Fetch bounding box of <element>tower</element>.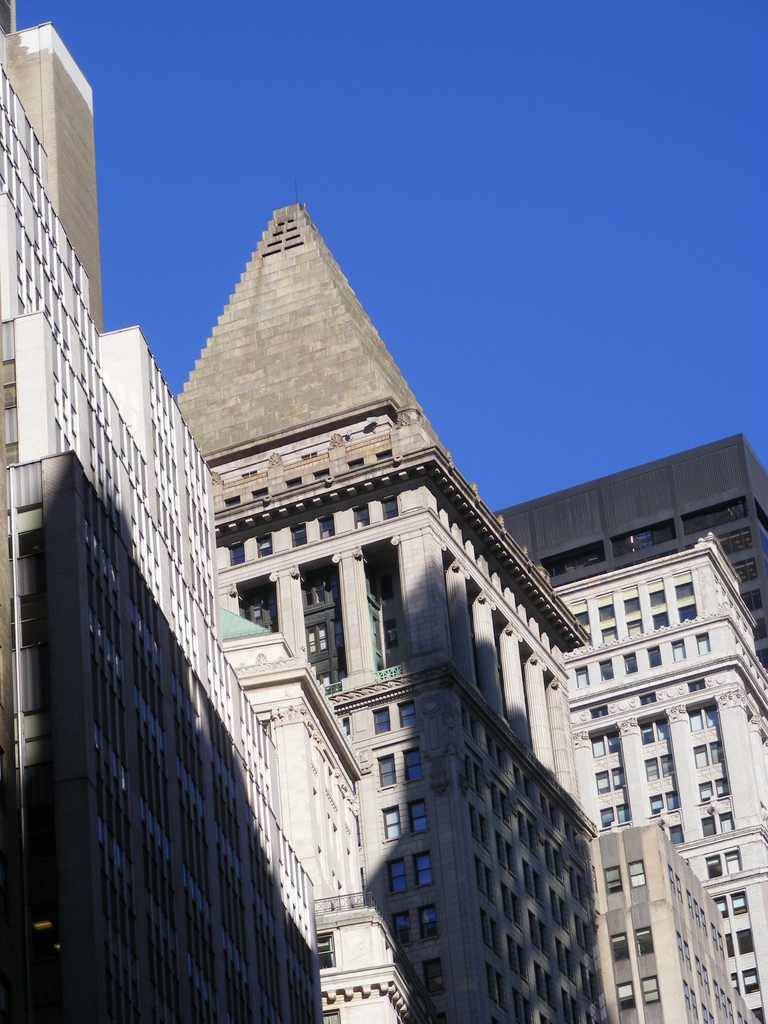
Bbox: detection(553, 529, 767, 1023).
